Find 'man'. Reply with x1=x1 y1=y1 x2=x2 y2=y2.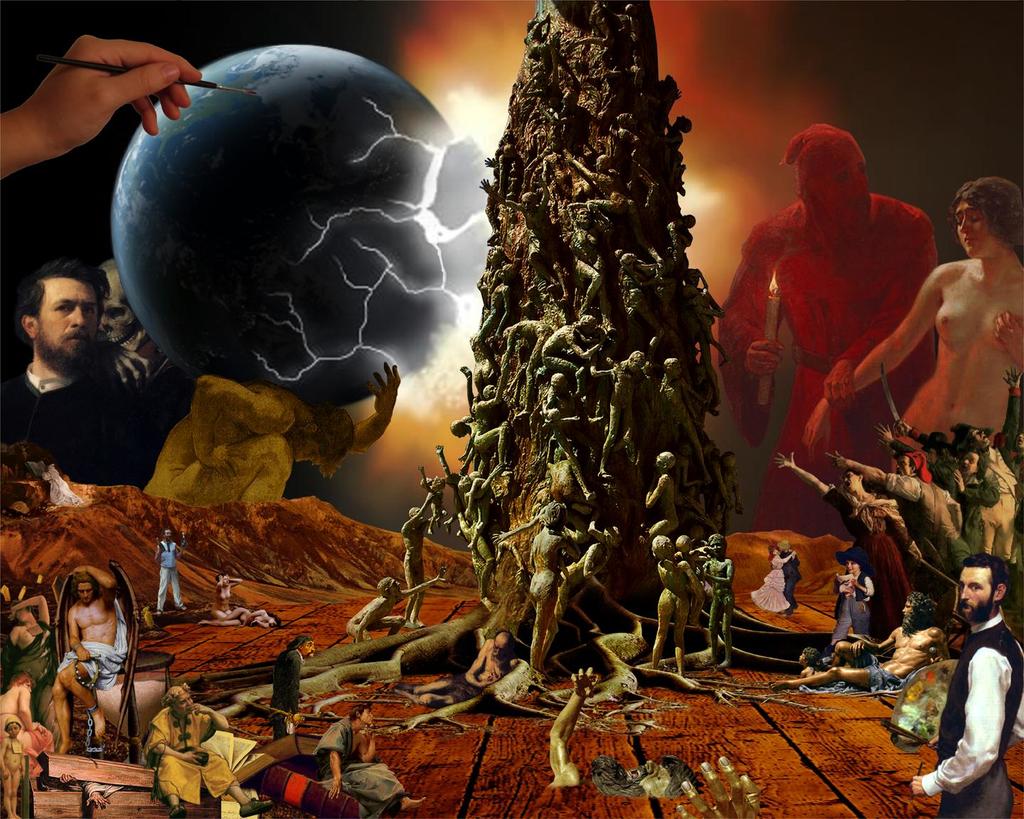
x1=951 y1=419 x2=1023 y2=564.
